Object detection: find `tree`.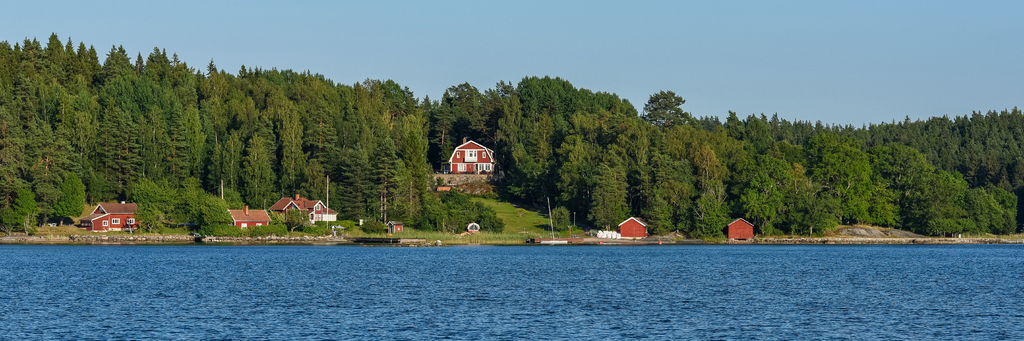
x1=735, y1=126, x2=780, y2=235.
